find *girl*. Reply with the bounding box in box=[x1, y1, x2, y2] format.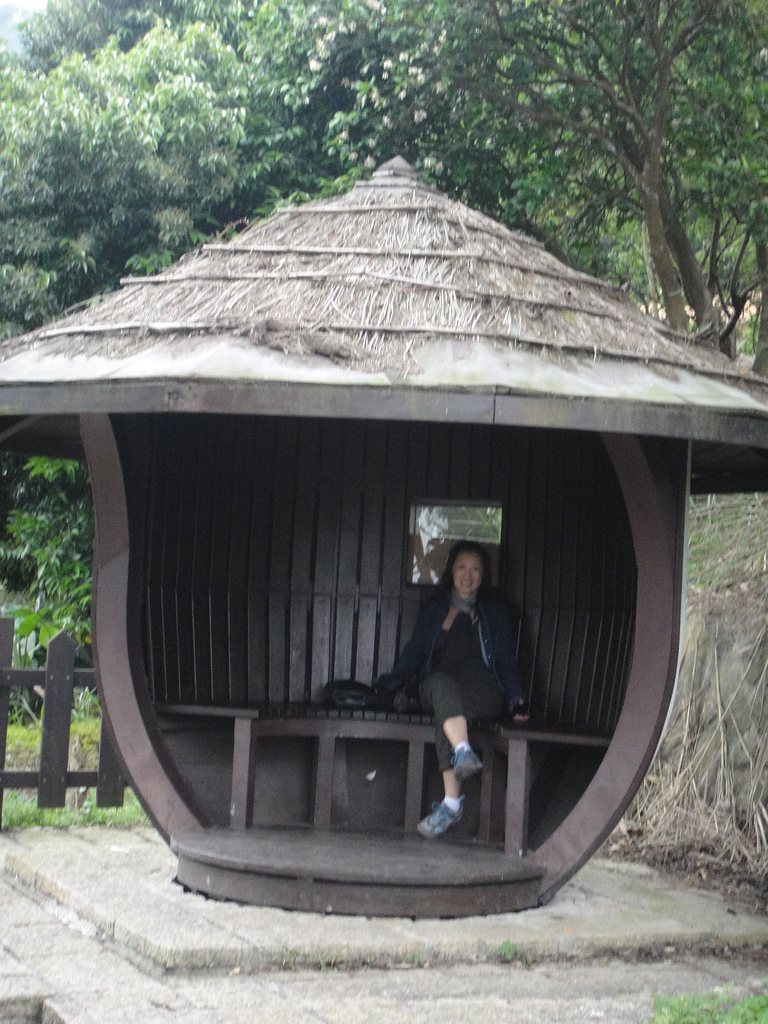
box=[406, 537, 531, 836].
